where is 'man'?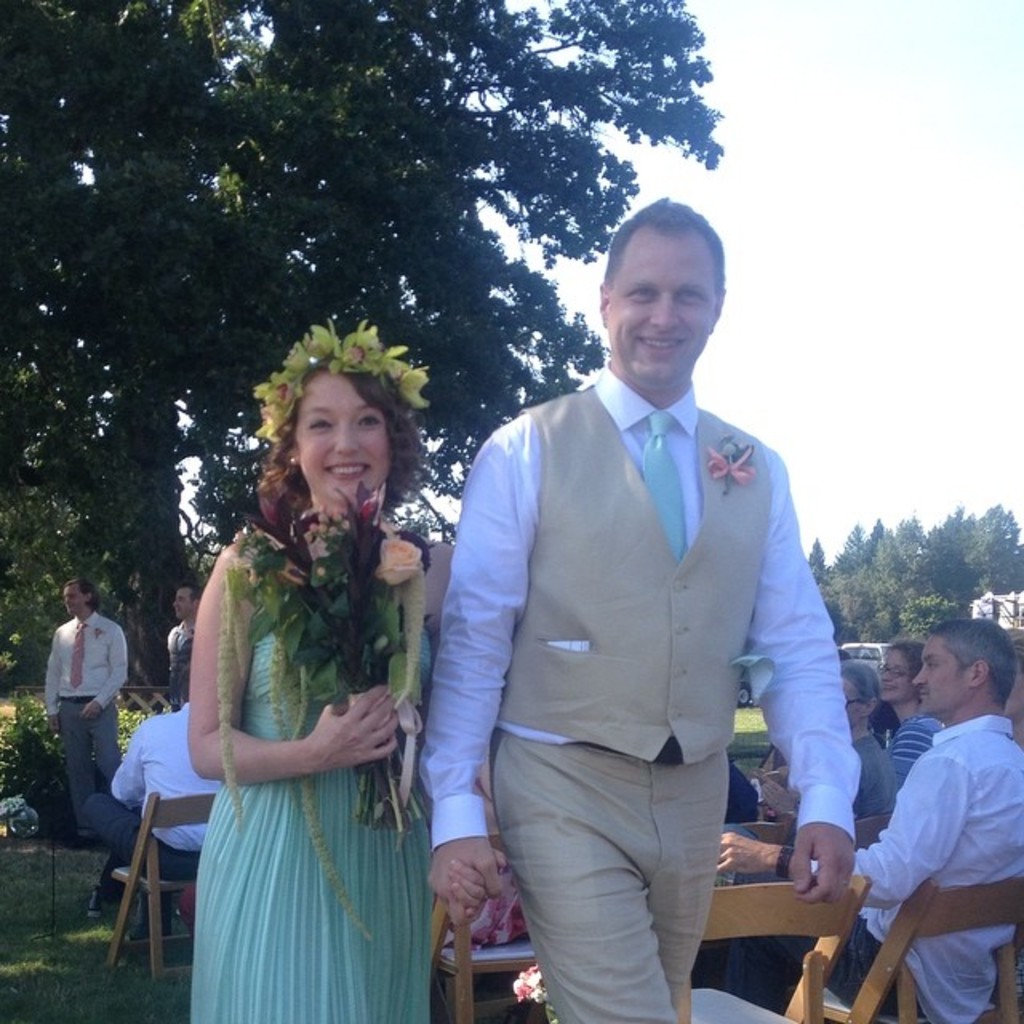
region(707, 619, 1022, 1022).
